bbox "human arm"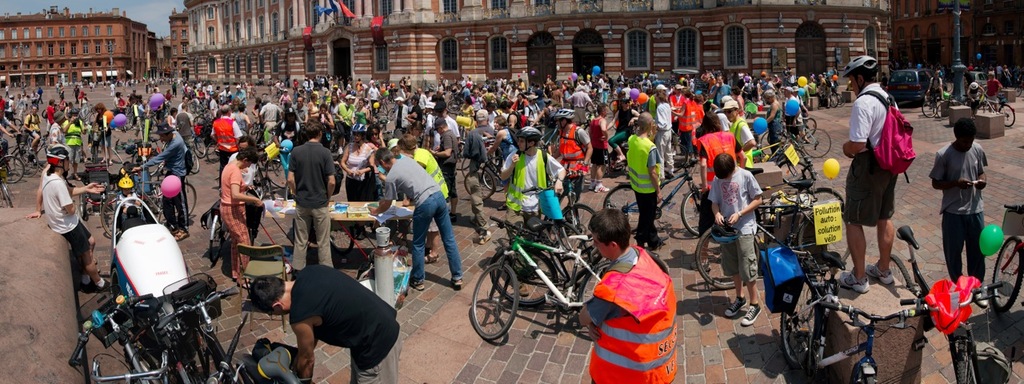
Rect(292, 314, 326, 376)
